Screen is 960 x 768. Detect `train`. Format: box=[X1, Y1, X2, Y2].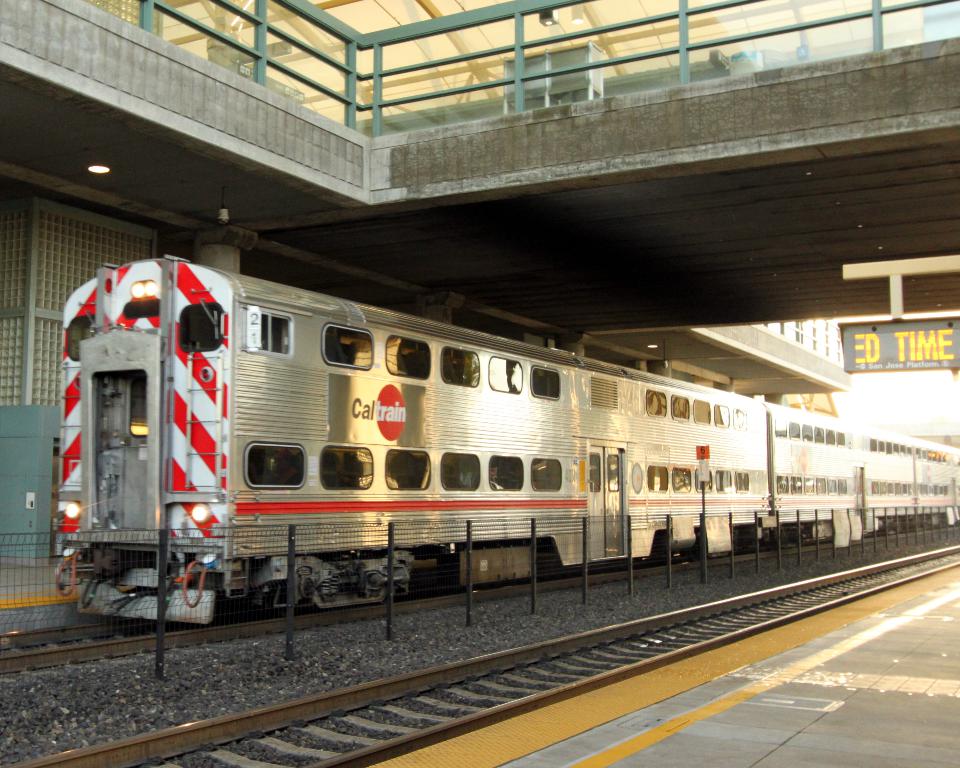
box=[49, 249, 959, 624].
